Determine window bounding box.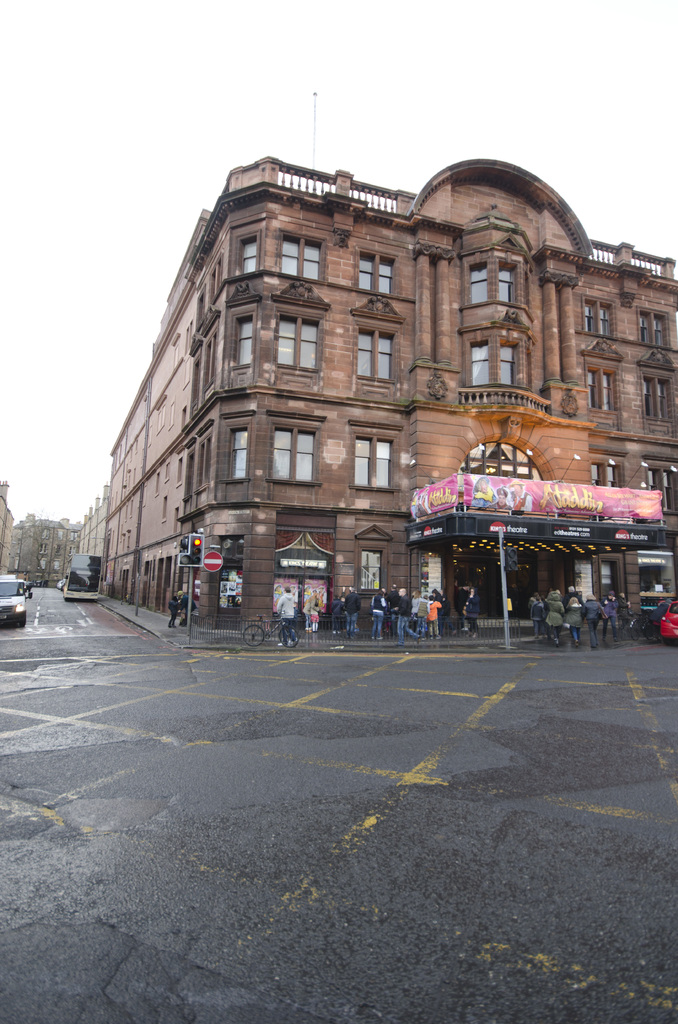
Determined: [left=584, top=305, right=612, bottom=337].
